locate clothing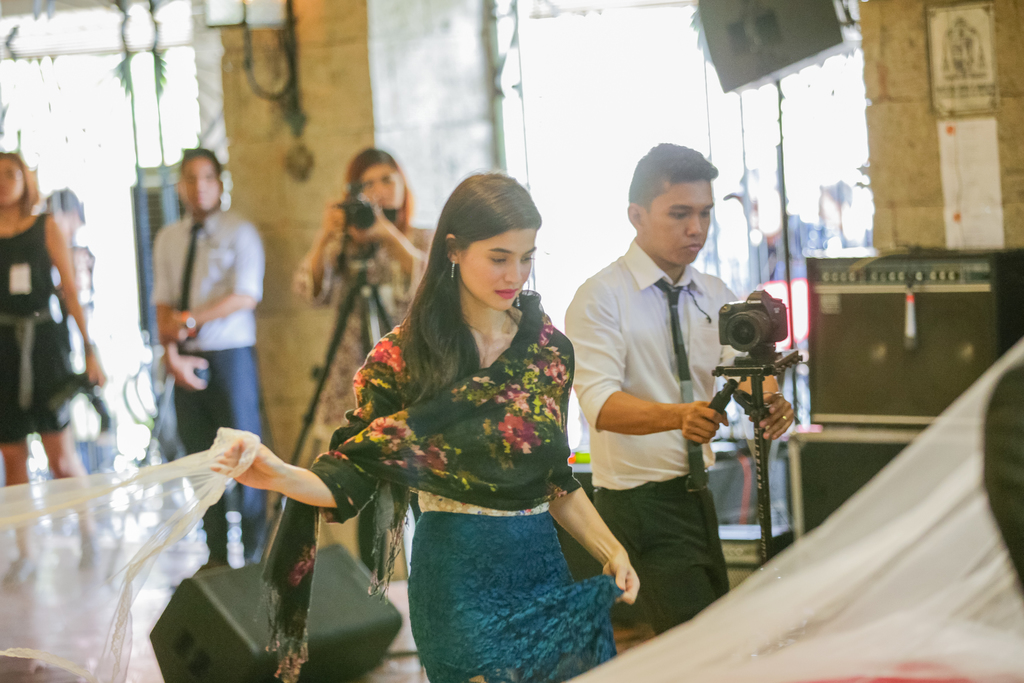
detection(566, 236, 743, 638)
